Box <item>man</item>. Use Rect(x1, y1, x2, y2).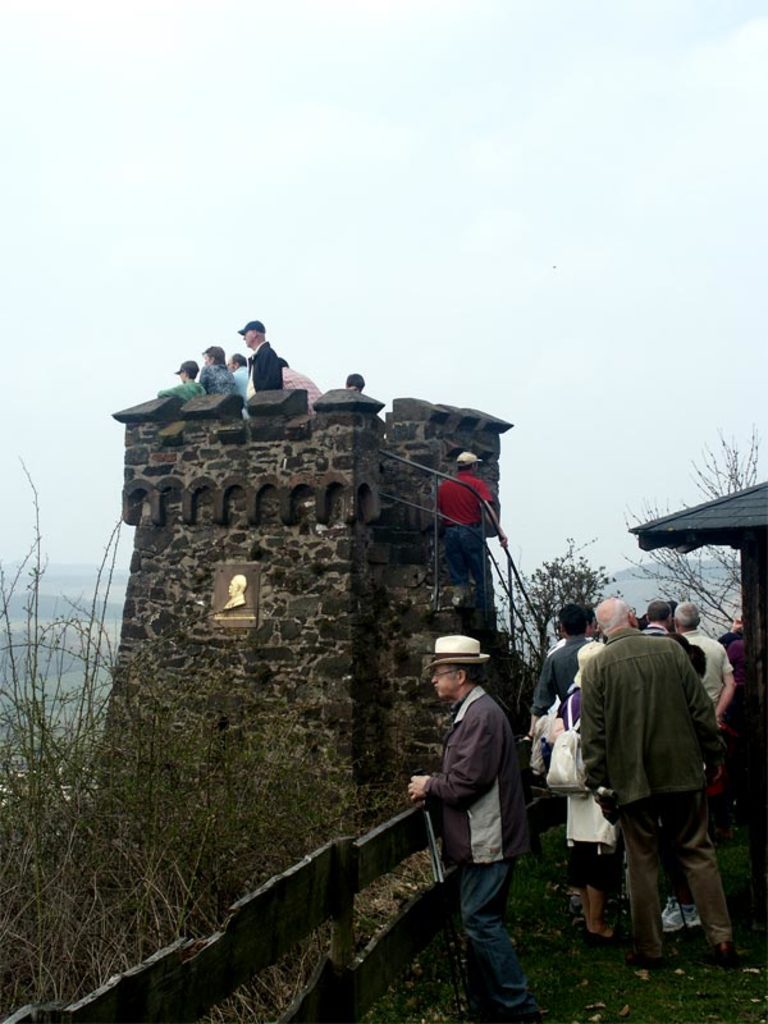
Rect(410, 590, 527, 1010).
